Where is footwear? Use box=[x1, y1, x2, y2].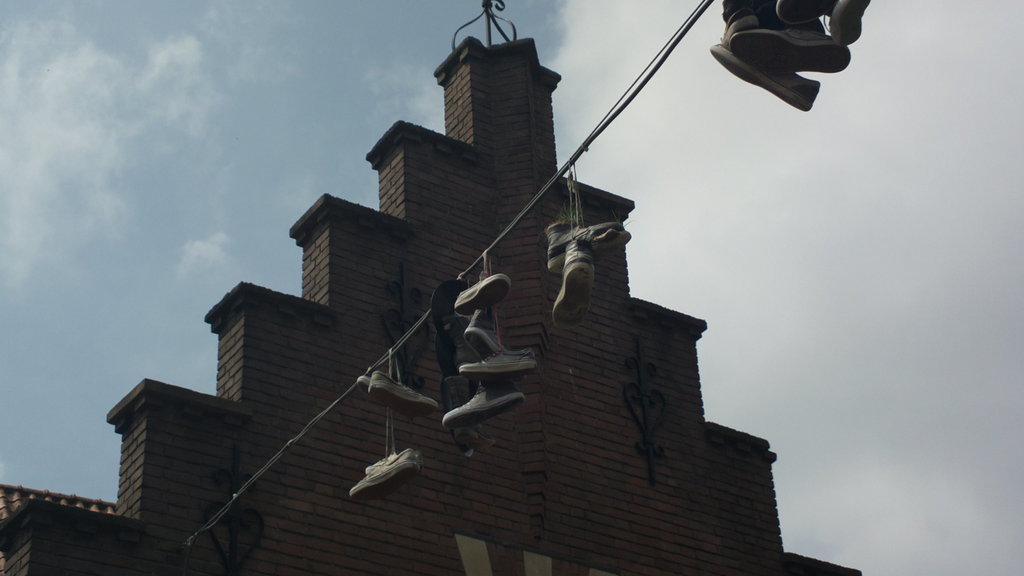
box=[729, 29, 850, 76].
